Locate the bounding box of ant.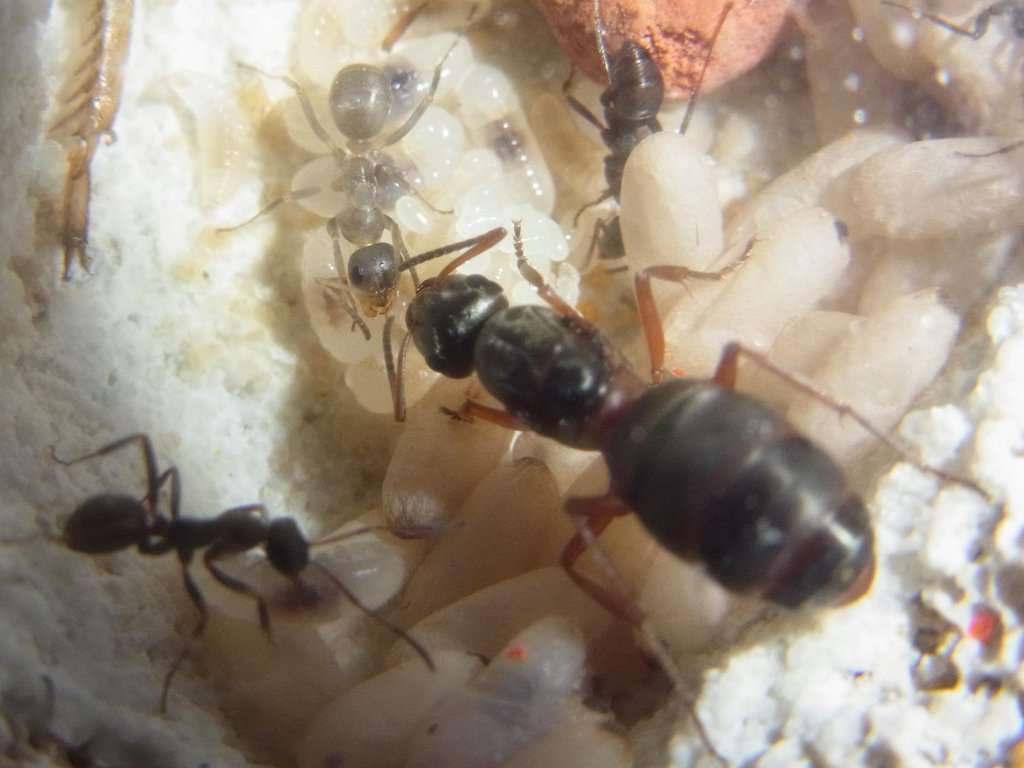
Bounding box: locate(877, 0, 1023, 153).
